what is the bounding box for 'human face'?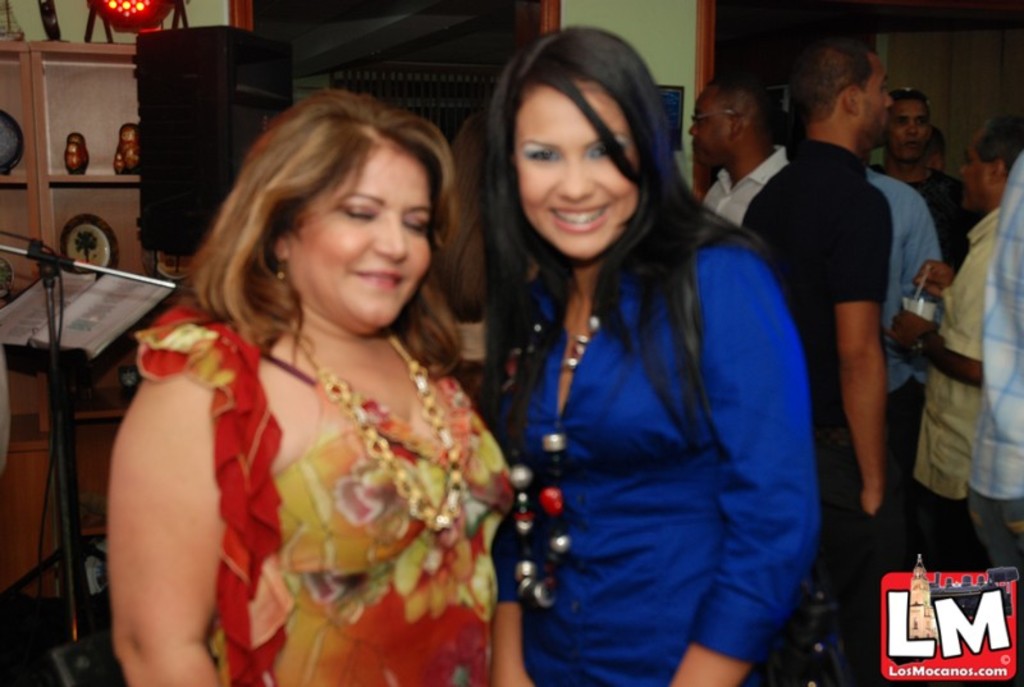
{"left": 289, "top": 147, "right": 431, "bottom": 326}.
